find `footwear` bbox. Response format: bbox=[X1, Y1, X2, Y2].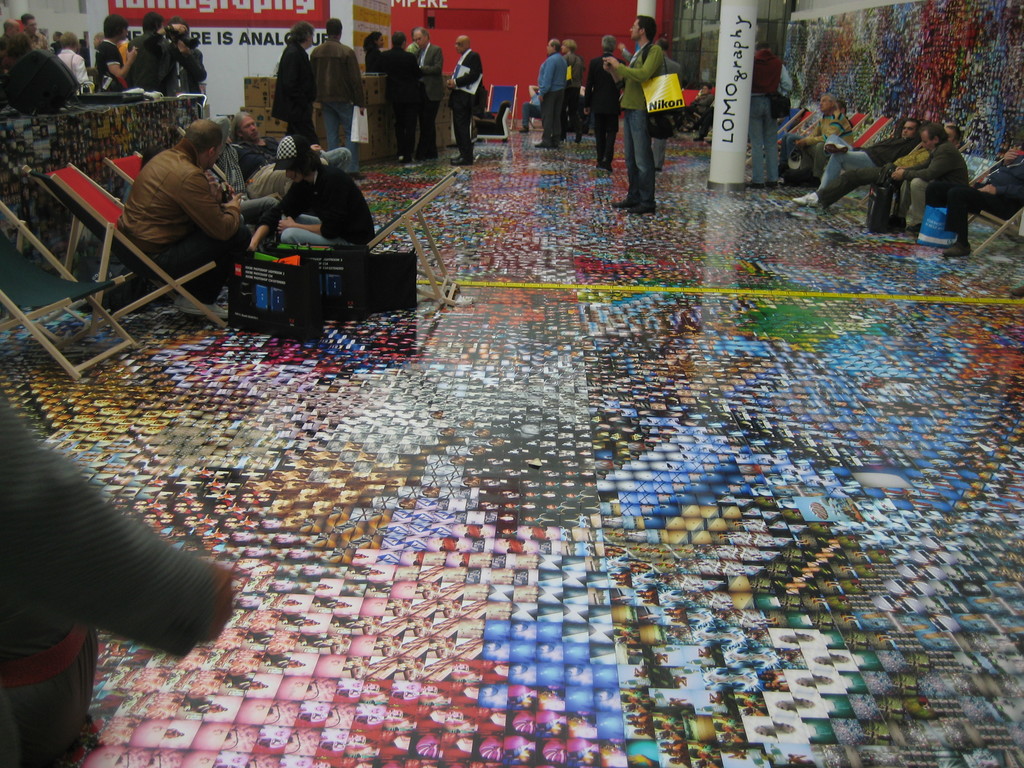
bbox=[811, 191, 822, 205].
